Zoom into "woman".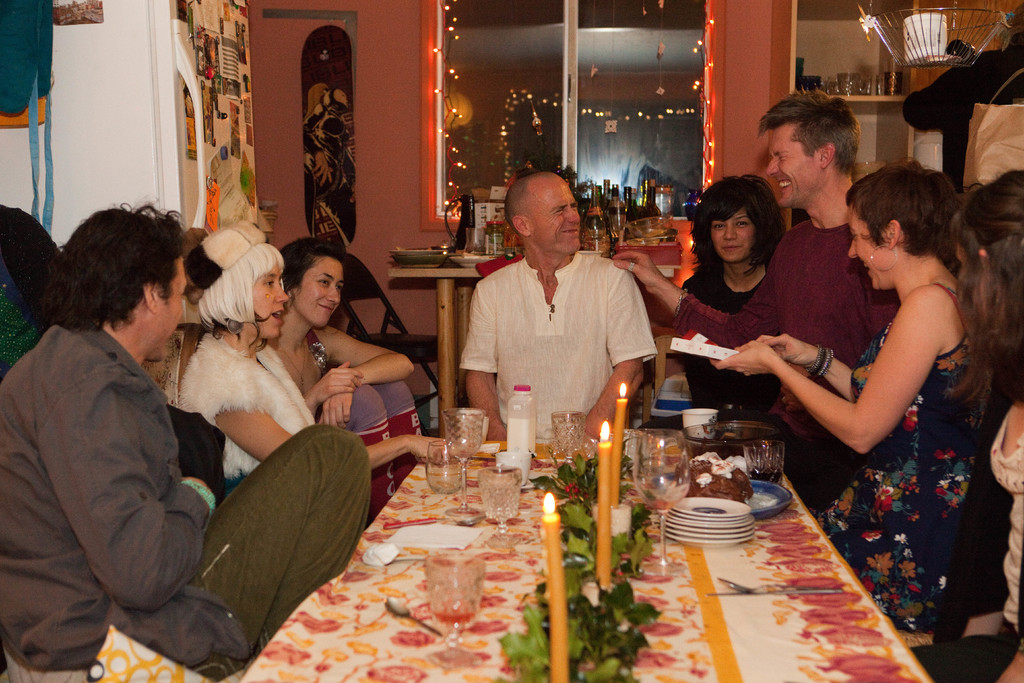
Zoom target: box(910, 169, 1023, 682).
